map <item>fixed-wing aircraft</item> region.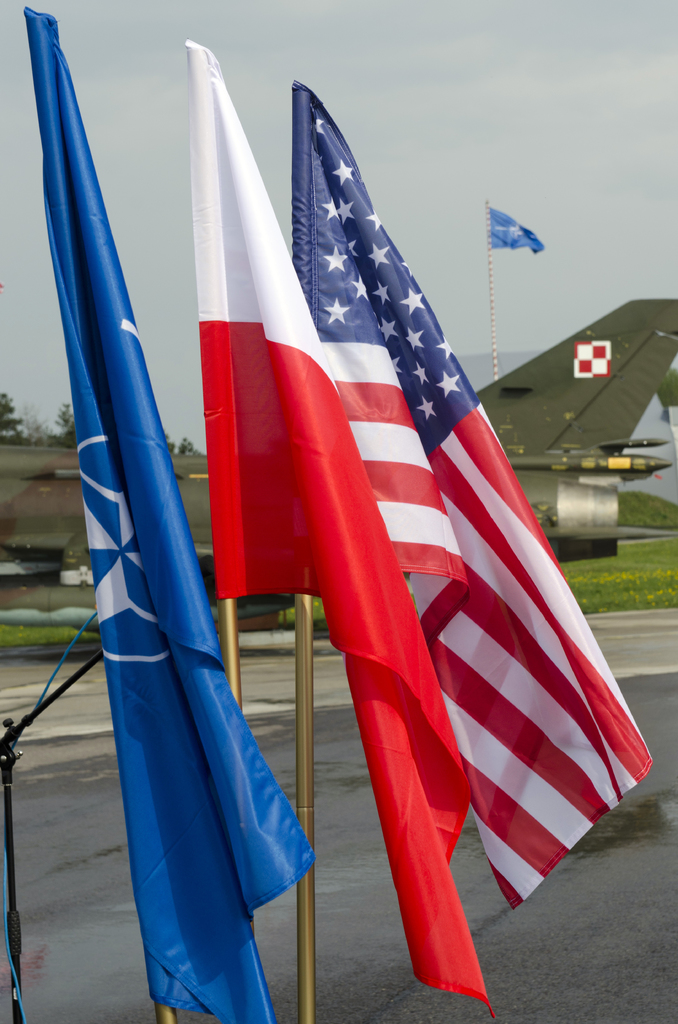
Mapped to box=[0, 294, 677, 644].
